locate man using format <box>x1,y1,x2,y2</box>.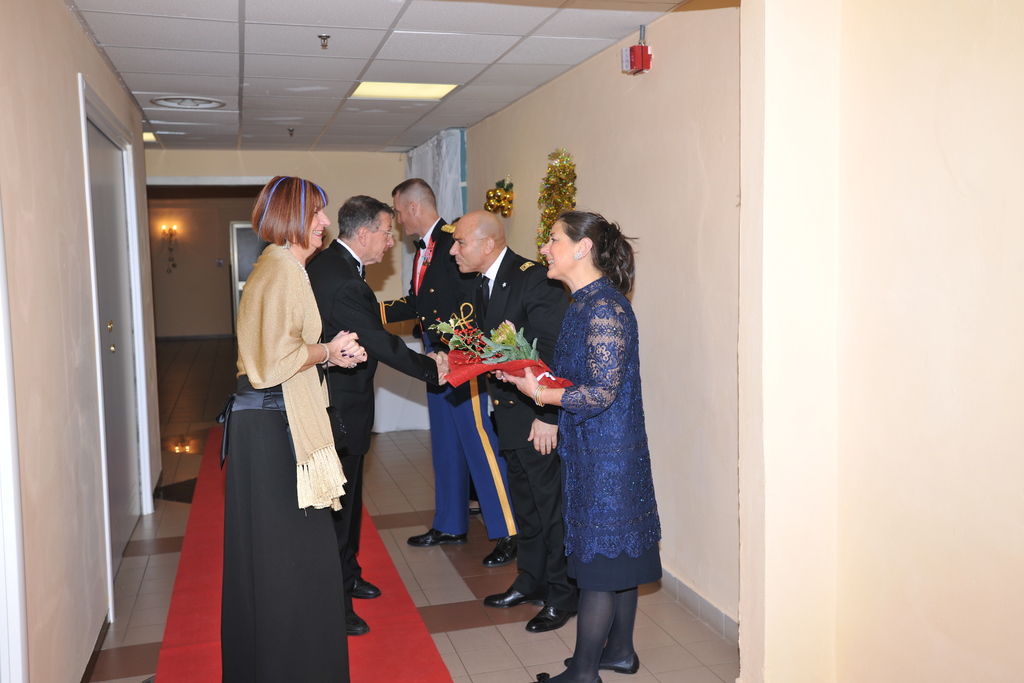
<box>431,211,580,630</box>.
